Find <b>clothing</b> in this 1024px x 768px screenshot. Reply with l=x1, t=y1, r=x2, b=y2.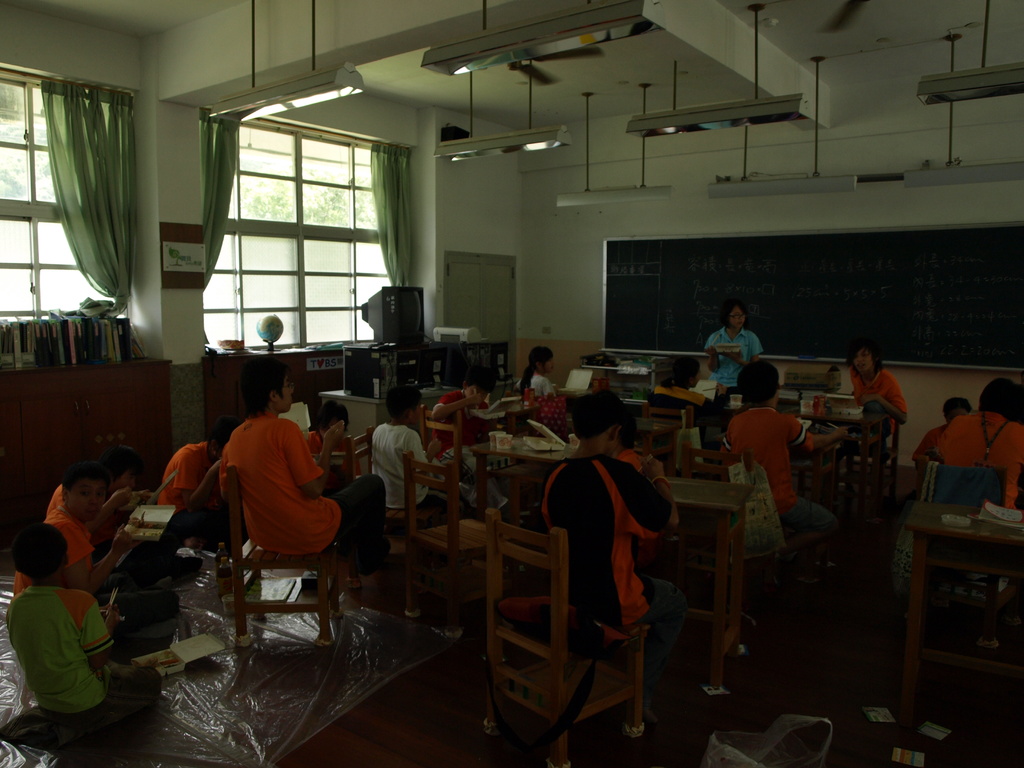
l=513, t=375, r=557, b=398.
